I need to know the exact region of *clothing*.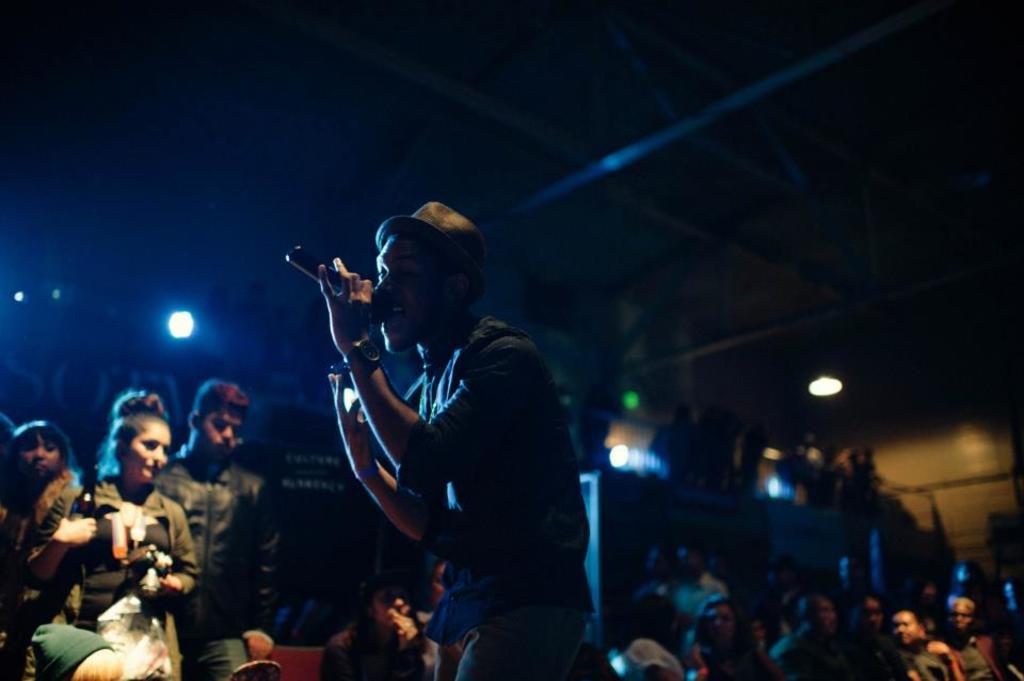
Region: (148, 446, 284, 675).
